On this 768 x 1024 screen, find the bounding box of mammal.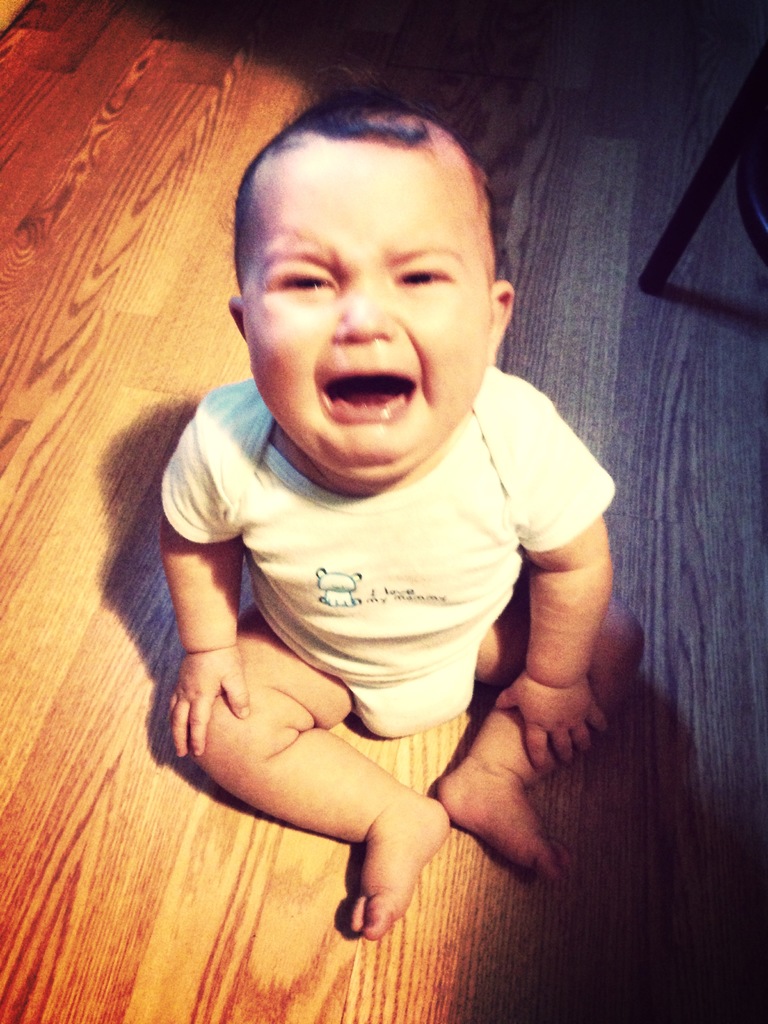
Bounding box: Rect(46, 89, 628, 906).
